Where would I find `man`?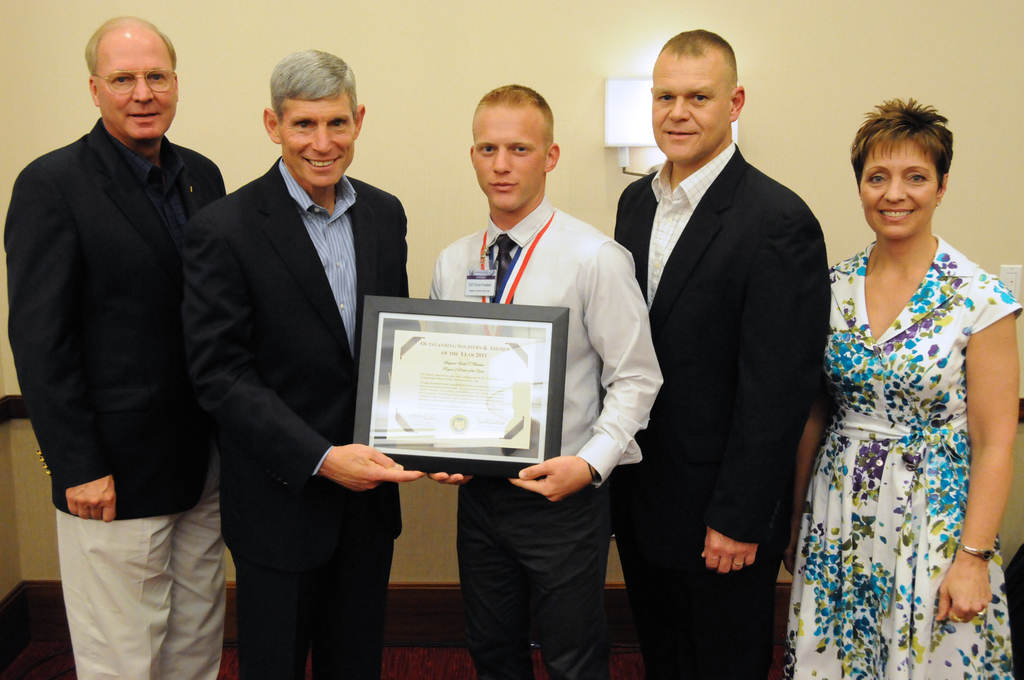
At (left=194, top=48, right=475, bottom=679).
